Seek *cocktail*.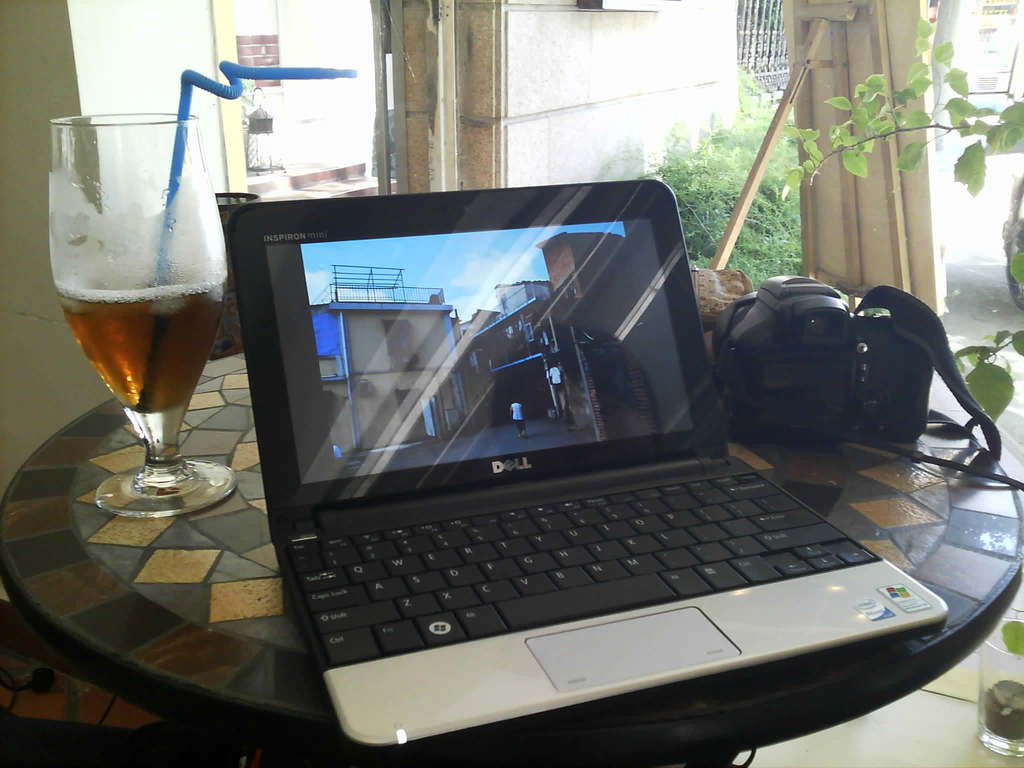
bbox=(44, 58, 356, 524).
